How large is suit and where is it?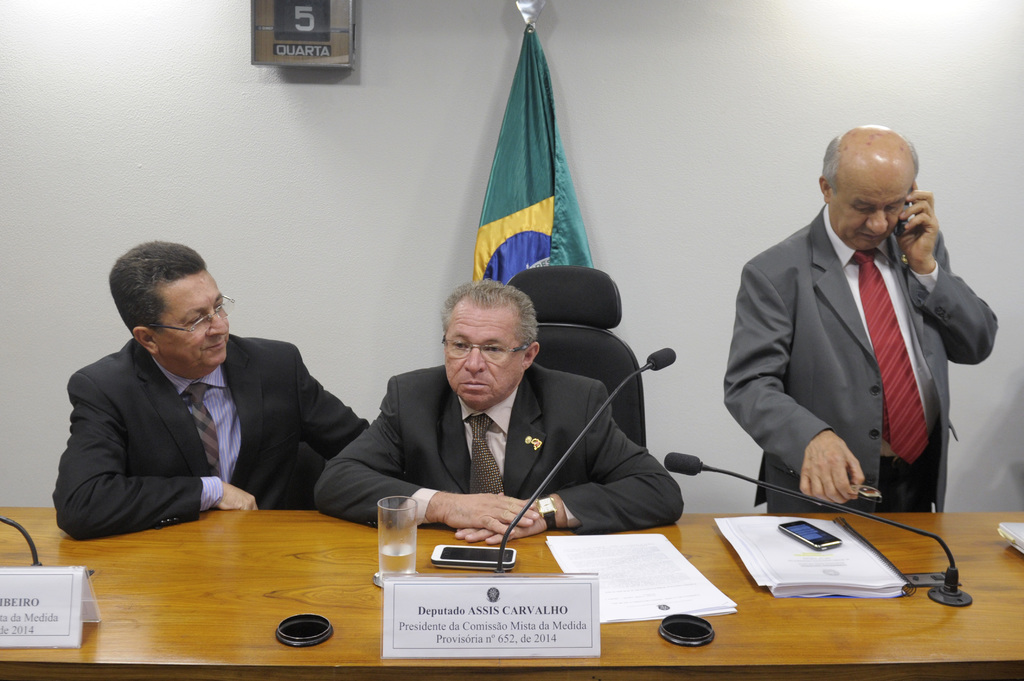
Bounding box: rect(314, 364, 684, 539).
